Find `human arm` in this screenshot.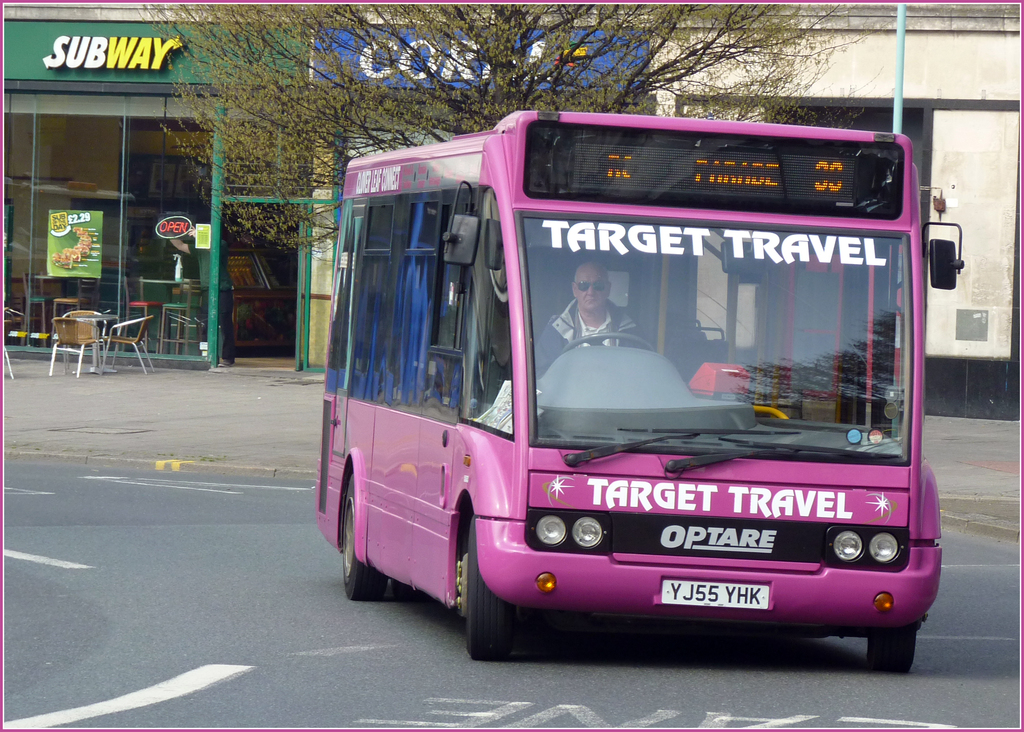
The bounding box for `human arm` is <box>189,234,227,255</box>.
